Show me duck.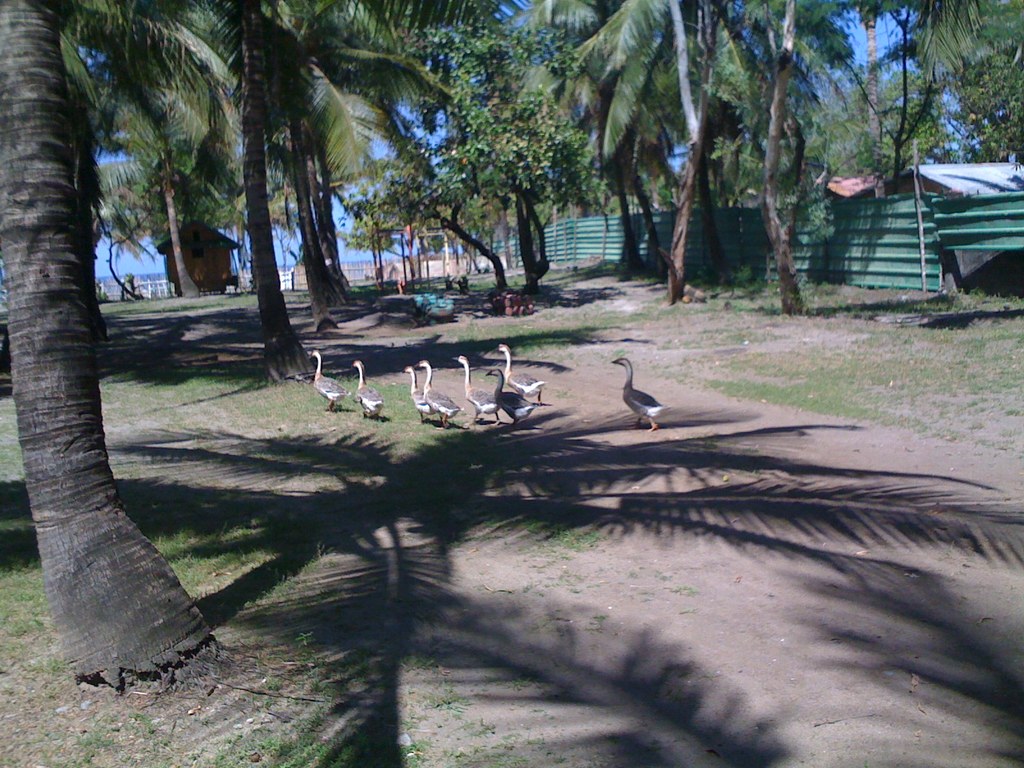
duck is here: crop(484, 365, 546, 426).
